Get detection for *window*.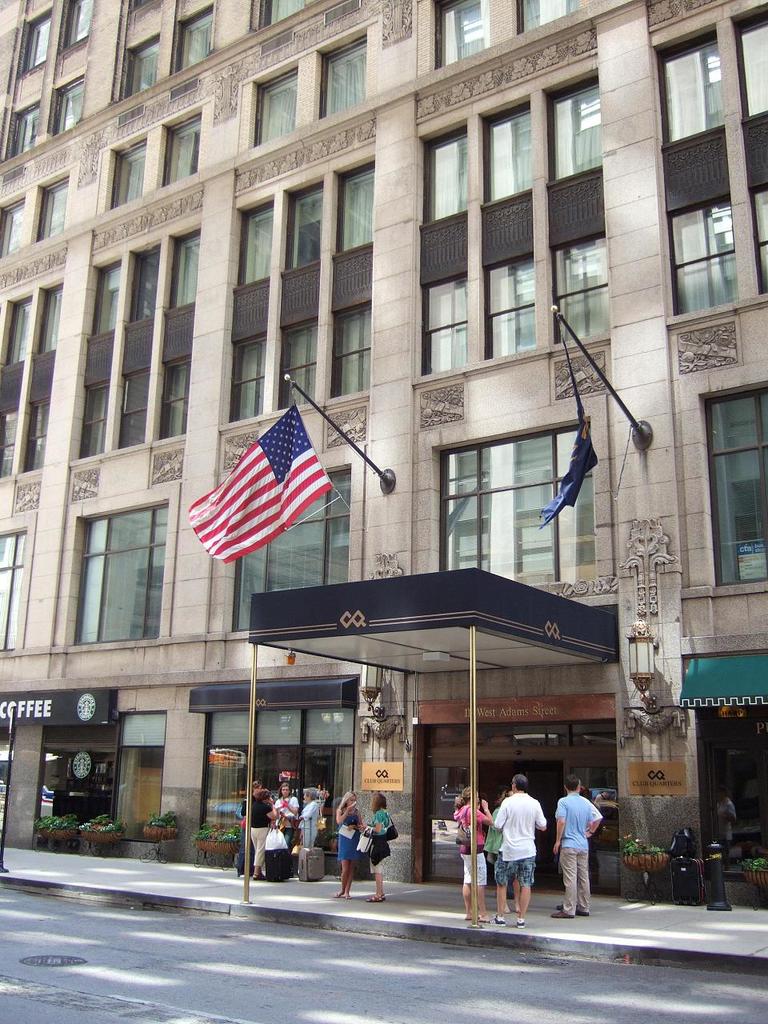
Detection: (43, 73, 86, 138).
